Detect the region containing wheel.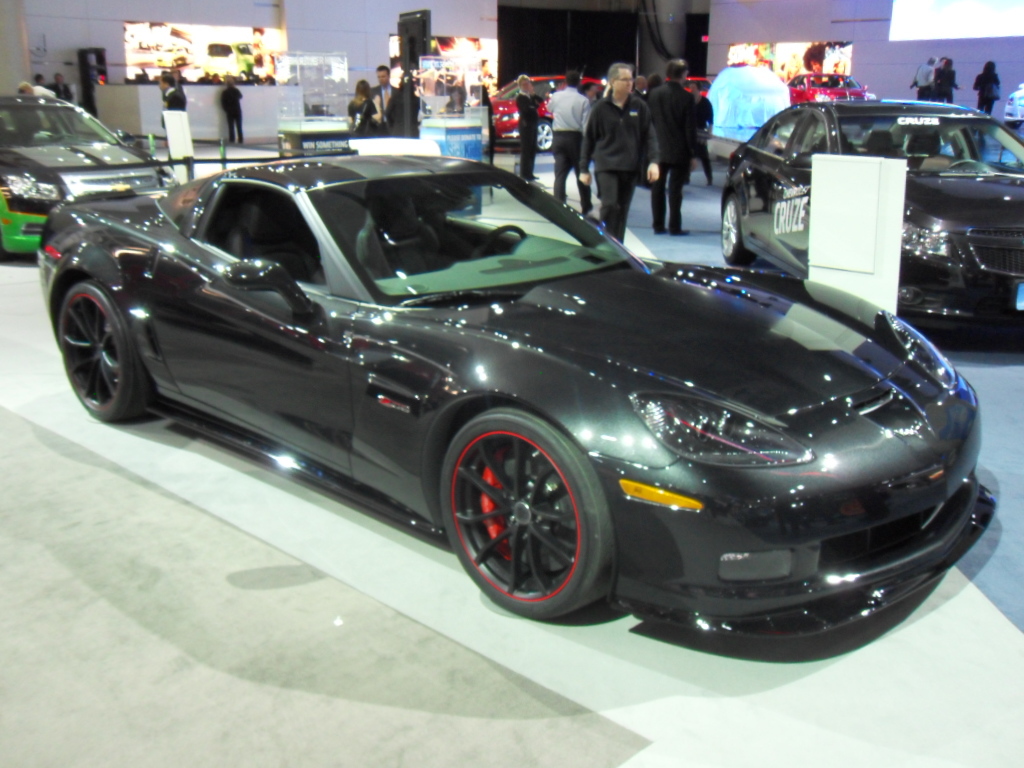
select_region(719, 197, 761, 257).
